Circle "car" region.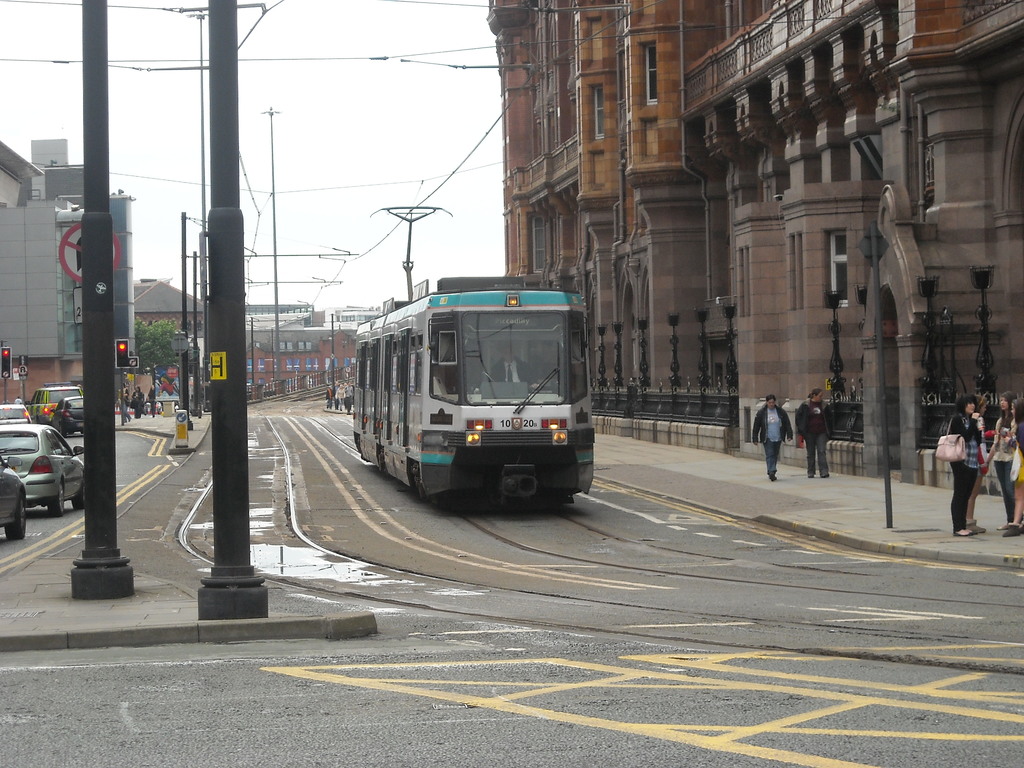
Region: l=48, t=394, r=86, b=437.
